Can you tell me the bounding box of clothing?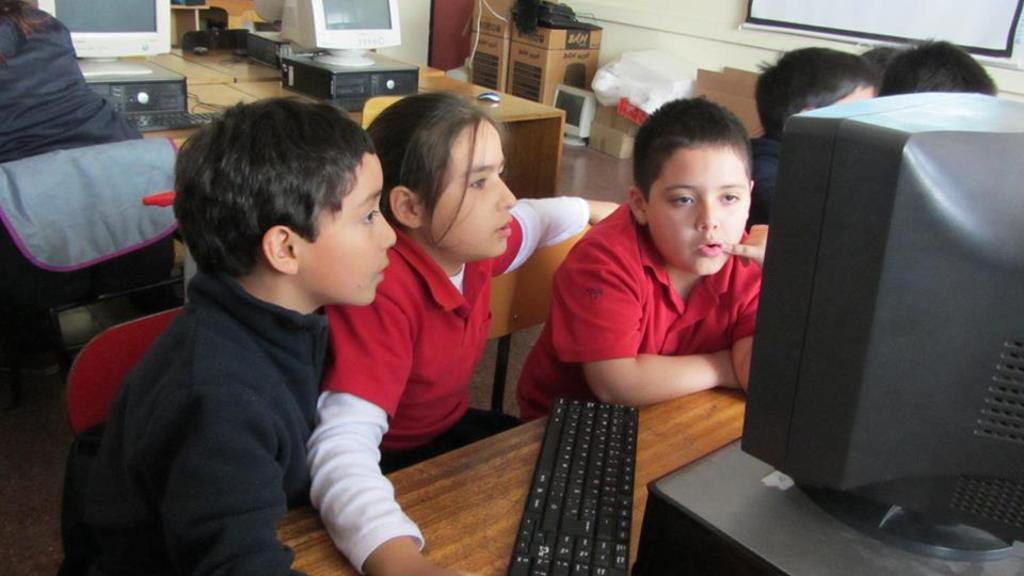
(left=0, top=0, right=133, bottom=165).
